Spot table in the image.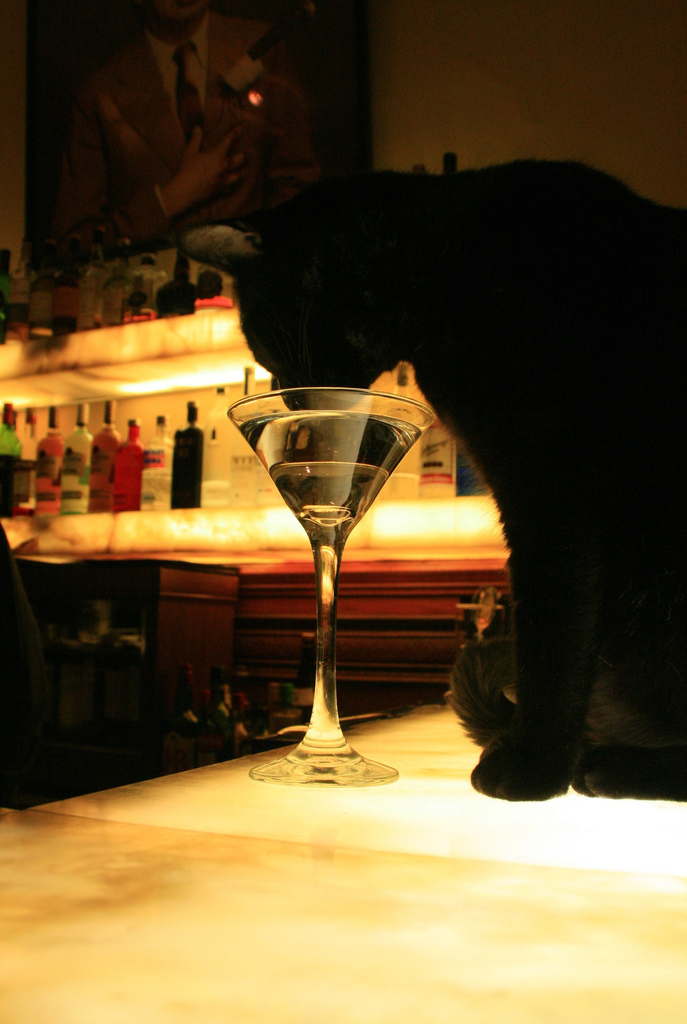
table found at (left=13, top=552, right=509, bottom=784).
